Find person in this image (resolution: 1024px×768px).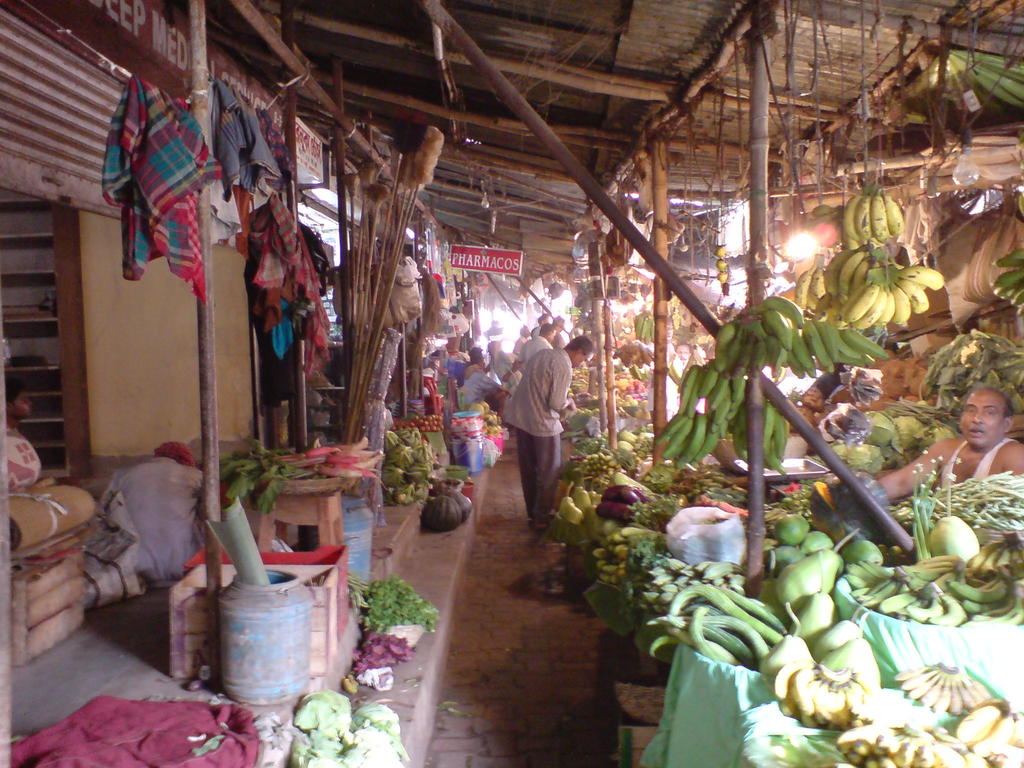
left=496, top=331, right=596, bottom=526.
